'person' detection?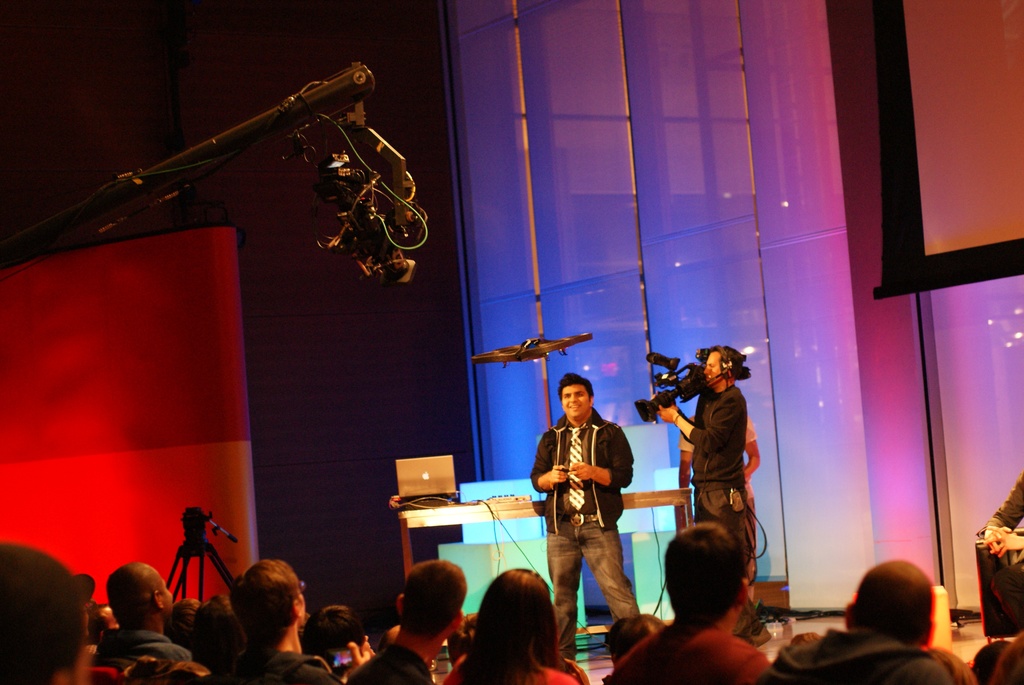
bbox(975, 466, 1023, 559)
